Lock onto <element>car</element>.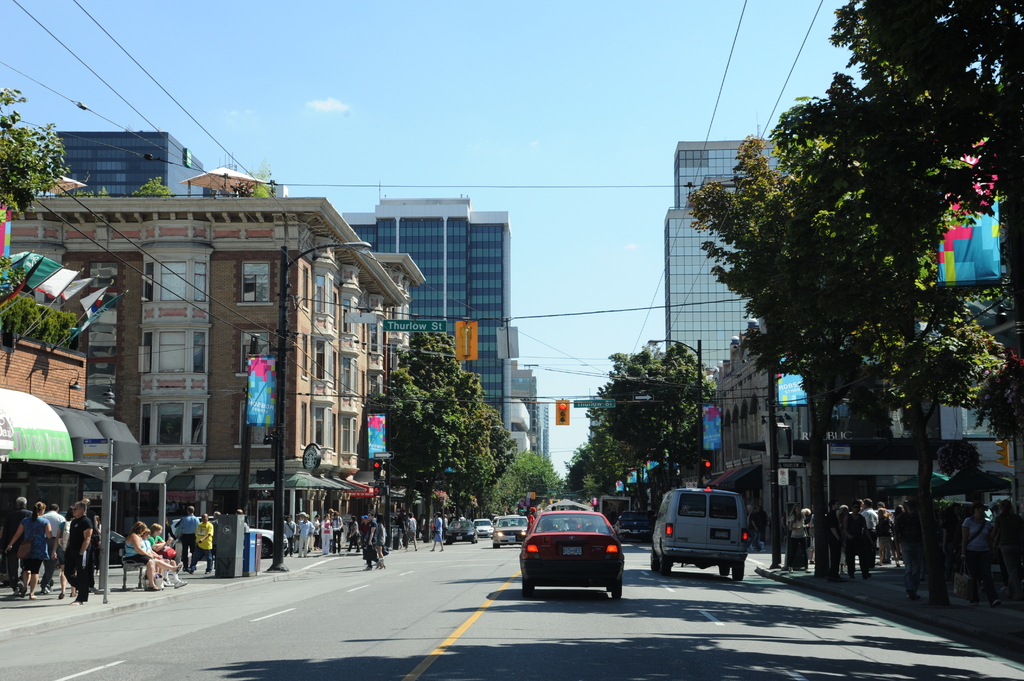
Locked: {"left": 468, "top": 519, "right": 492, "bottom": 540}.
